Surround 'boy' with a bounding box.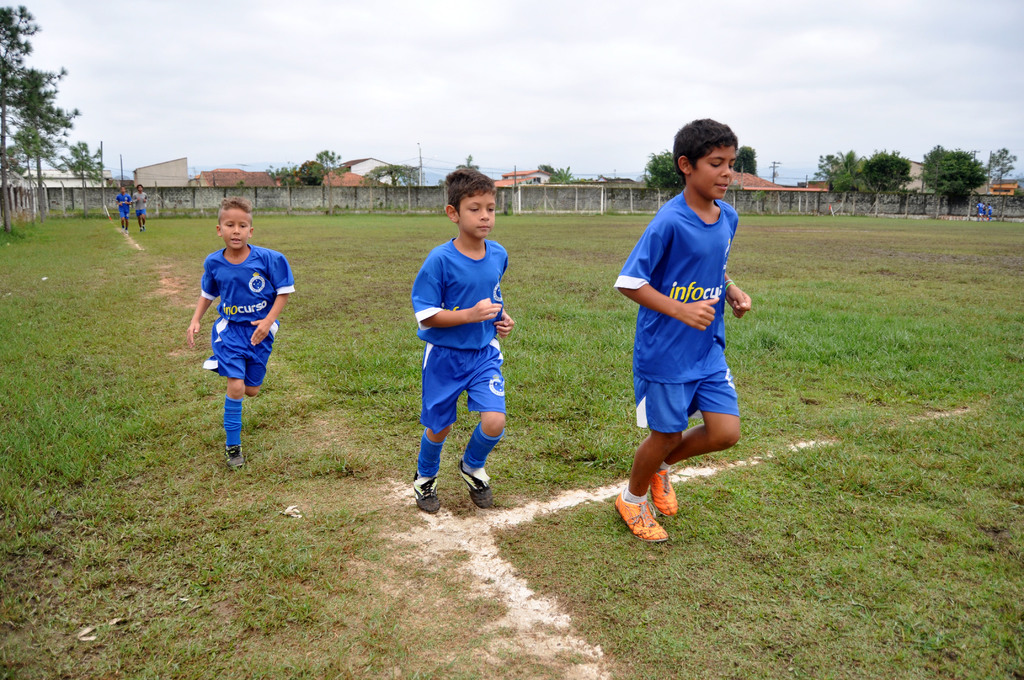
Rect(424, 156, 513, 514).
